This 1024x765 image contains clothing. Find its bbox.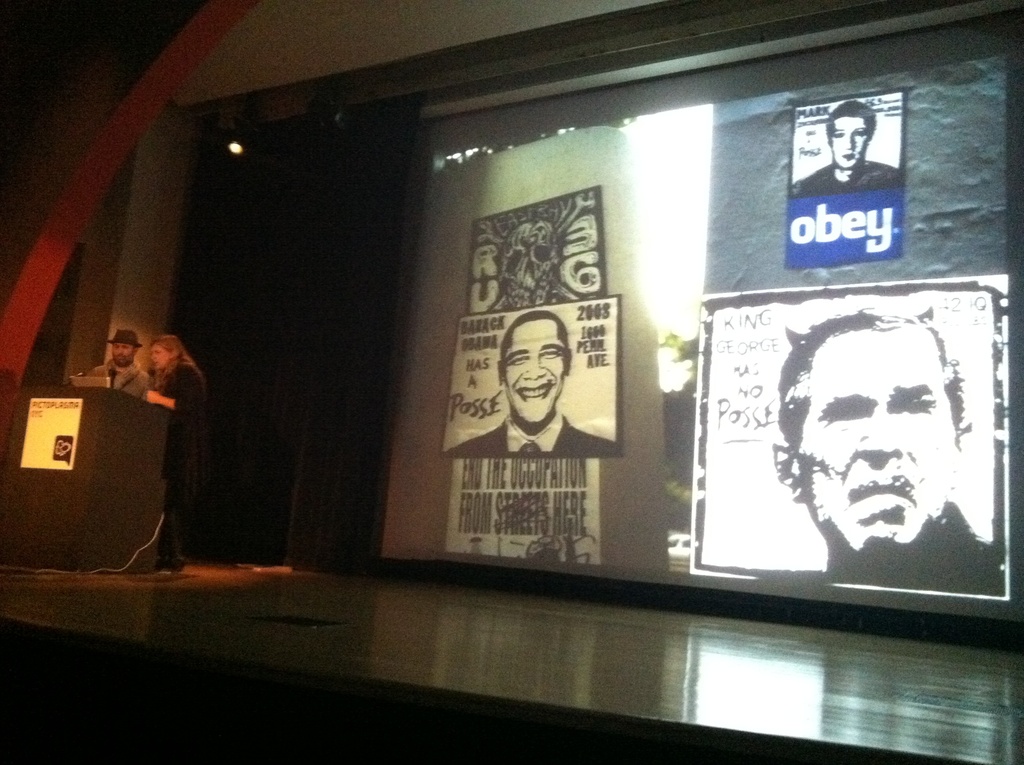
x1=790, y1=163, x2=899, y2=195.
